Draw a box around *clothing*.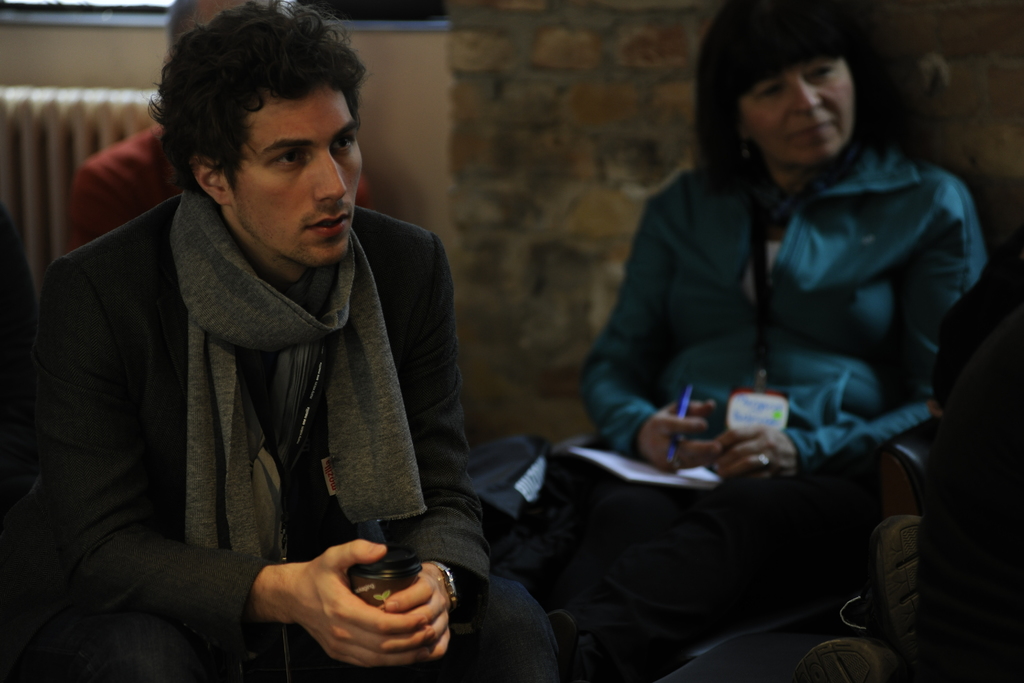
x1=502, y1=139, x2=987, y2=682.
